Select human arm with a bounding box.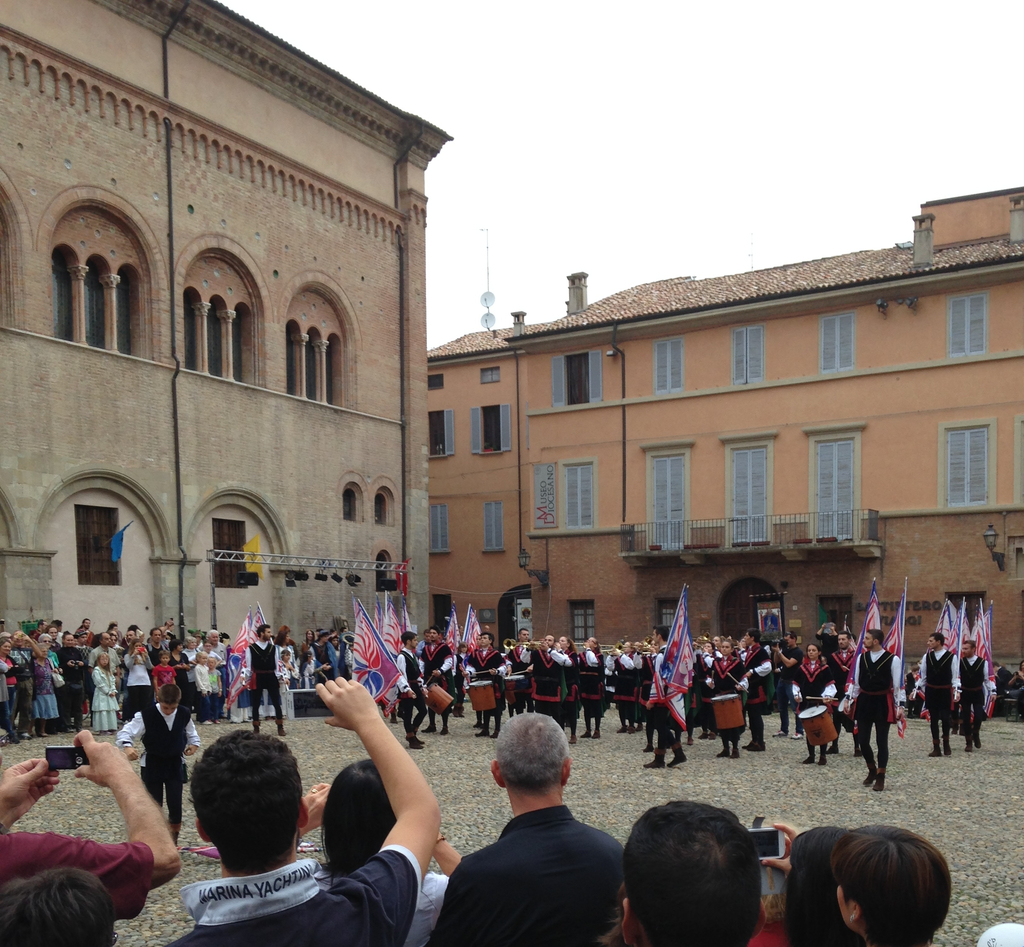
locate(605, 650, 618, 672).
